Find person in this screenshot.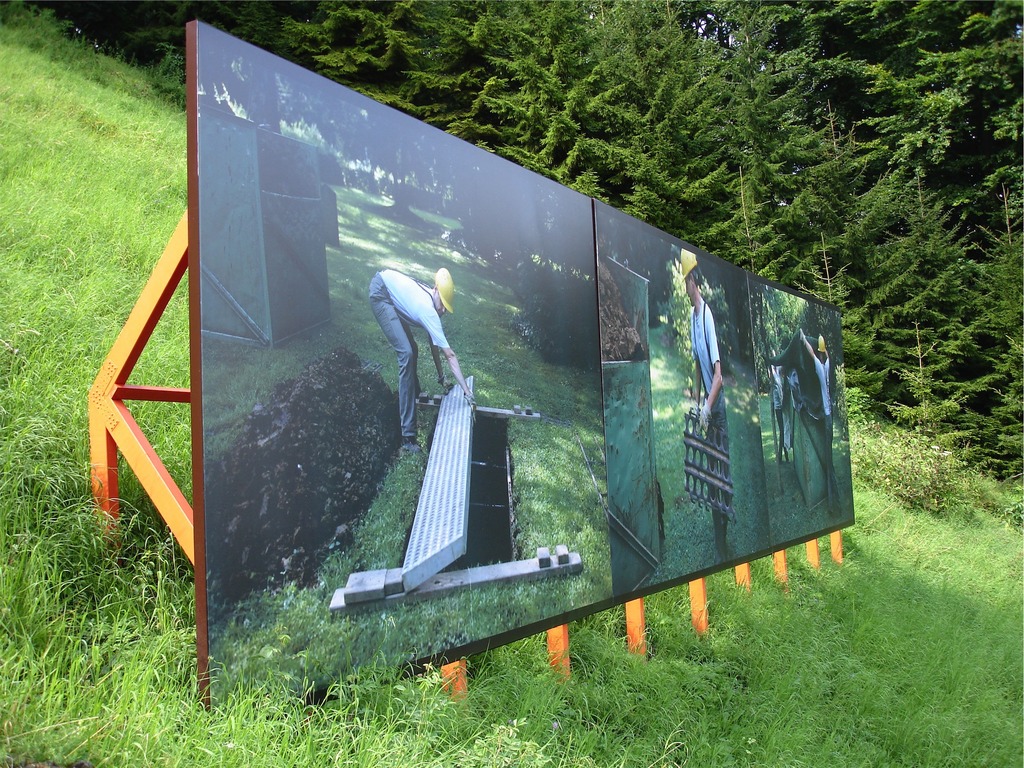
The bounding box for person is [left=671, top=248, right=739, bottom=561].
